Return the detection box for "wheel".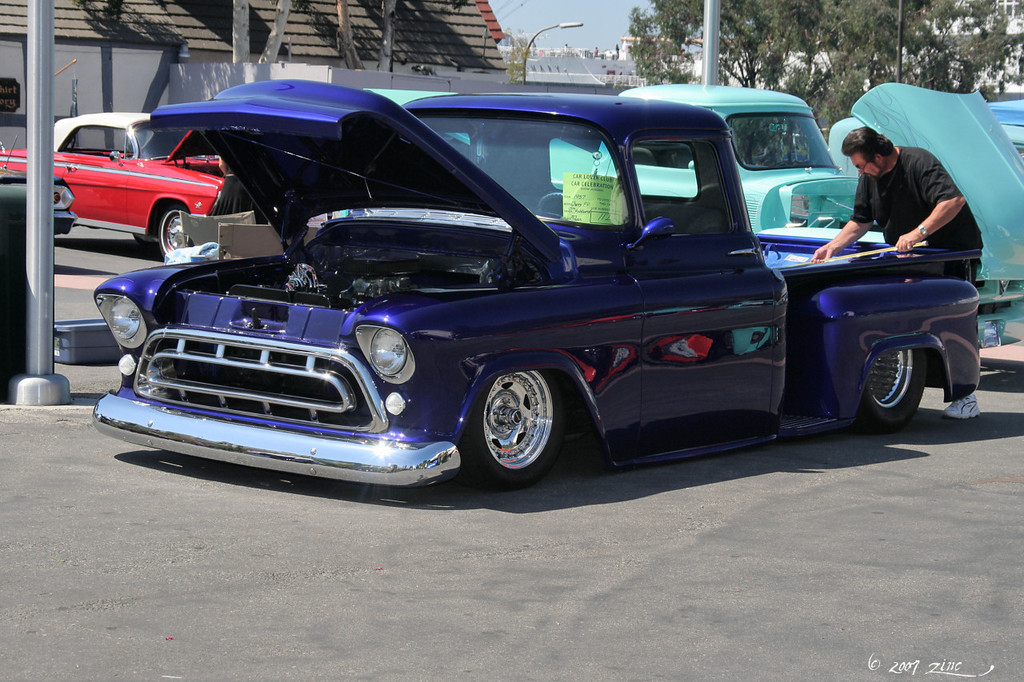
848/346/930/437.
